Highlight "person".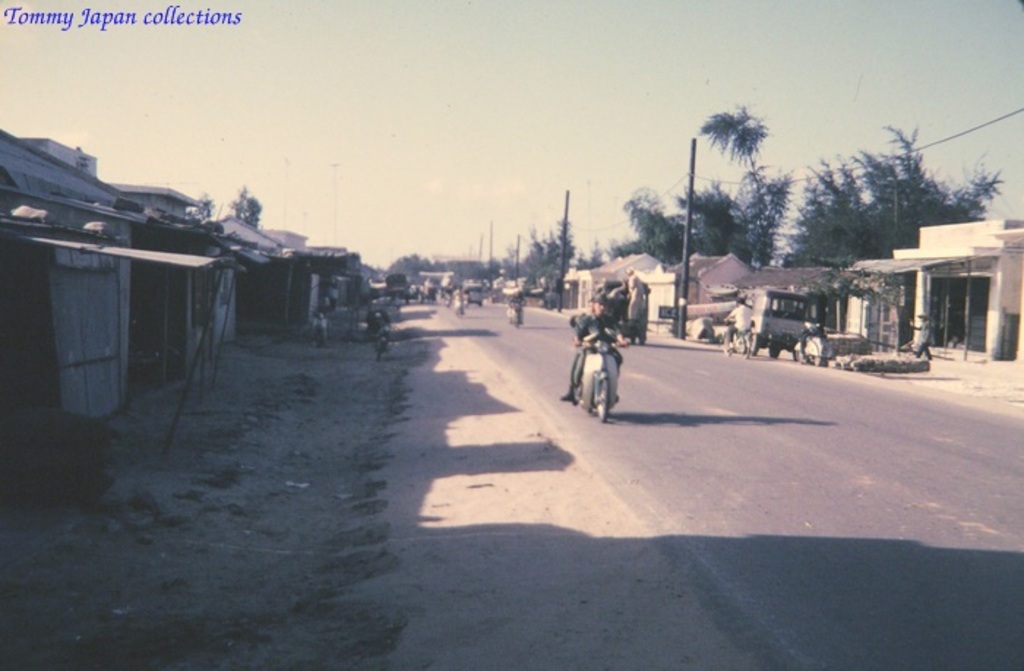
Highlighted region: bbox=(726, 295, 756, 352).
